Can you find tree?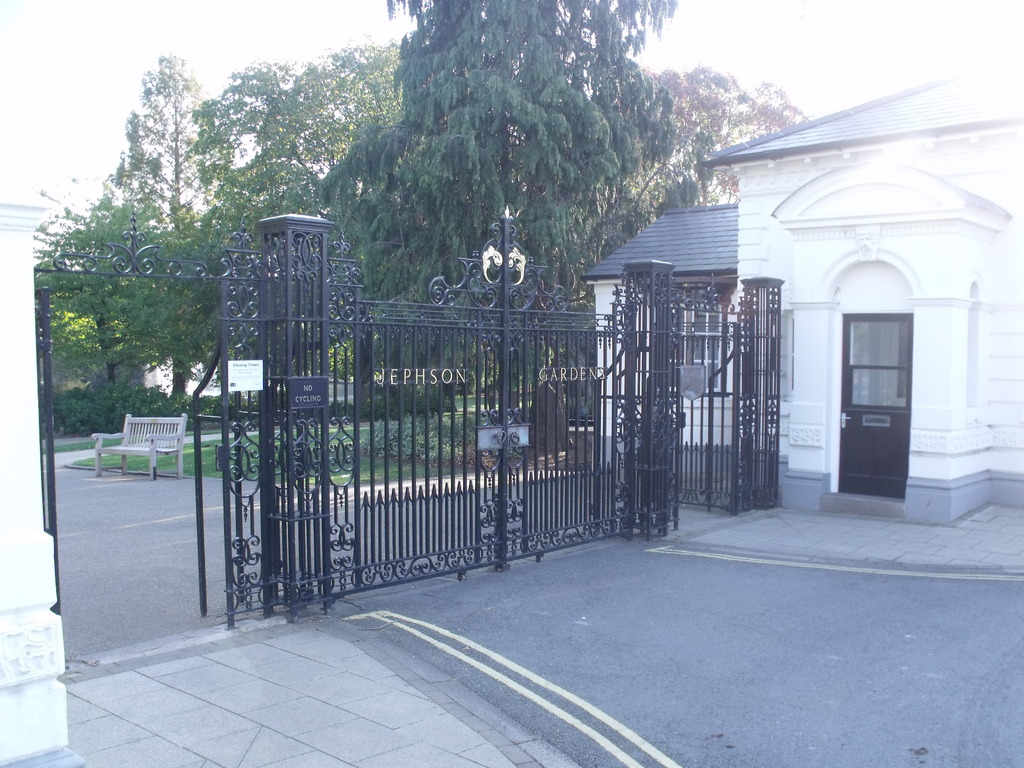
Yes, bounding box: (left=83, top=43, right=231, bottom=400).
